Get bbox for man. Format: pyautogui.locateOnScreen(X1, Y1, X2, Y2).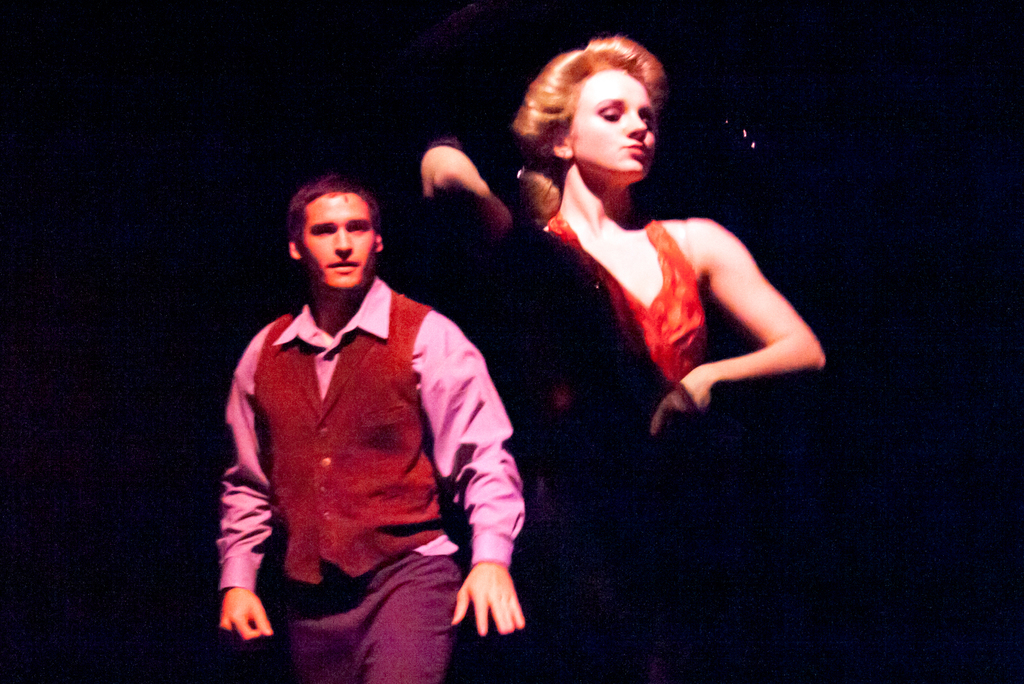
pyautogui.locateOnScreen(200, 145, 525, 657).
